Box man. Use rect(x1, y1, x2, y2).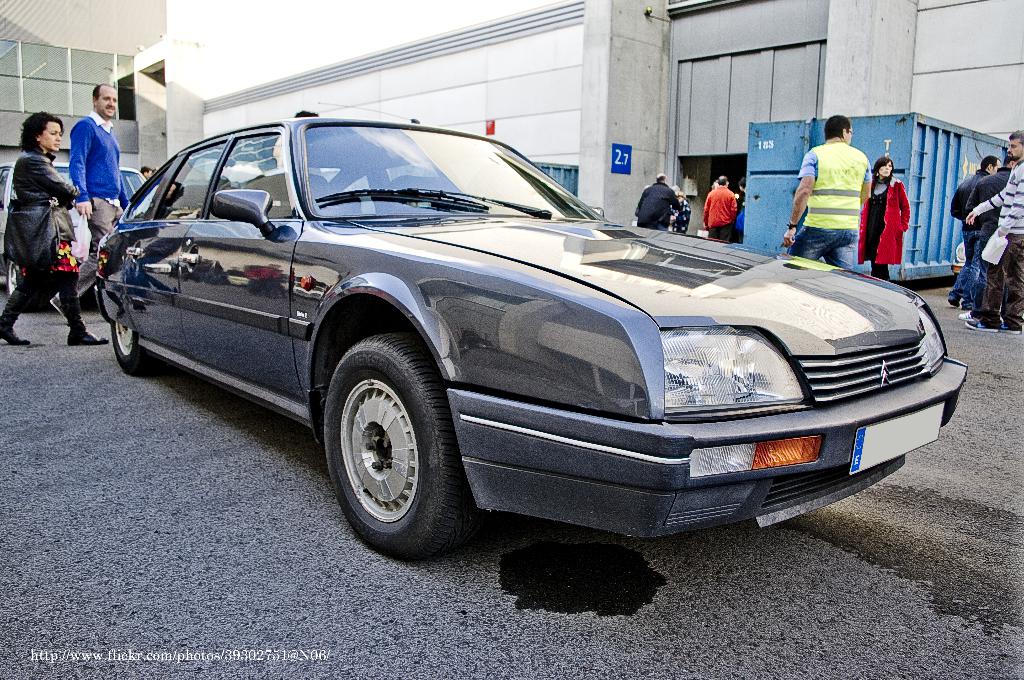
rect(795, 116, 895, 261).
